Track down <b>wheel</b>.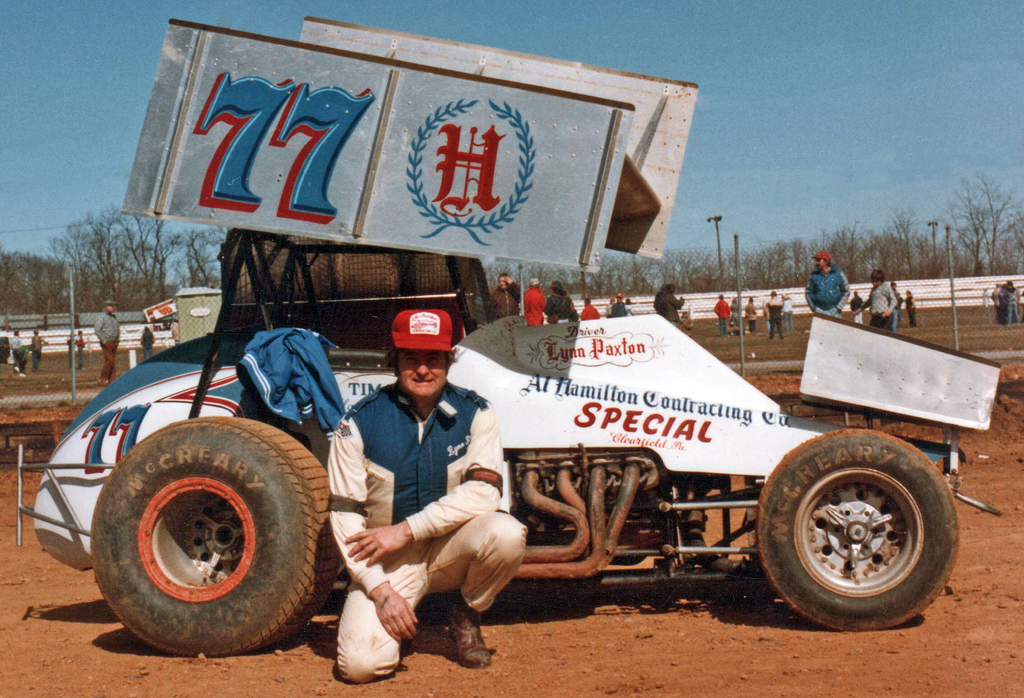
Tracked to x1=755, y1=430, x2=960, y2=631.
